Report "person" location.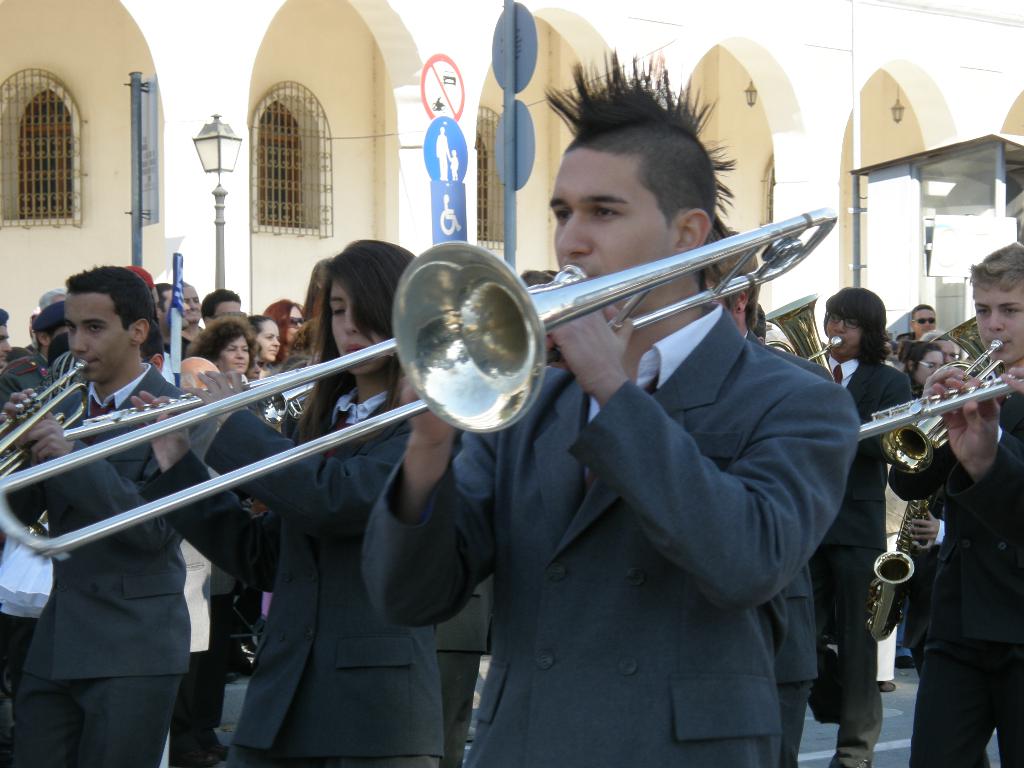
Report: x1=808, y1=285, x2=890, y2=767.
